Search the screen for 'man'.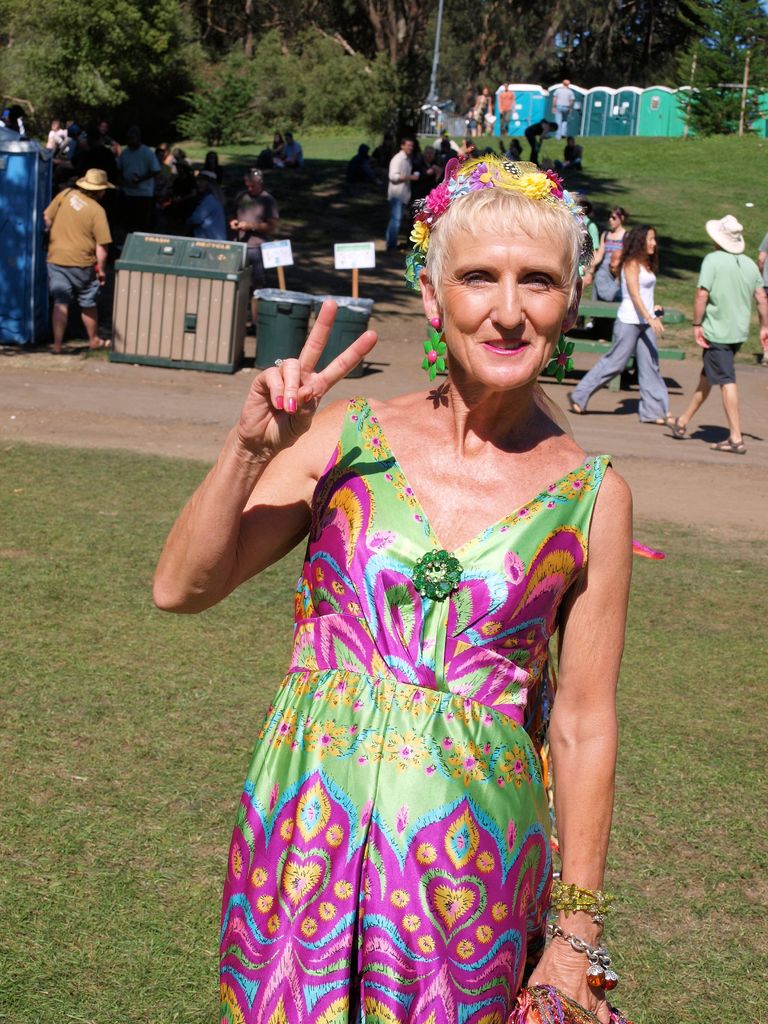
Found at bbox=[556, 138, 585, 176].
